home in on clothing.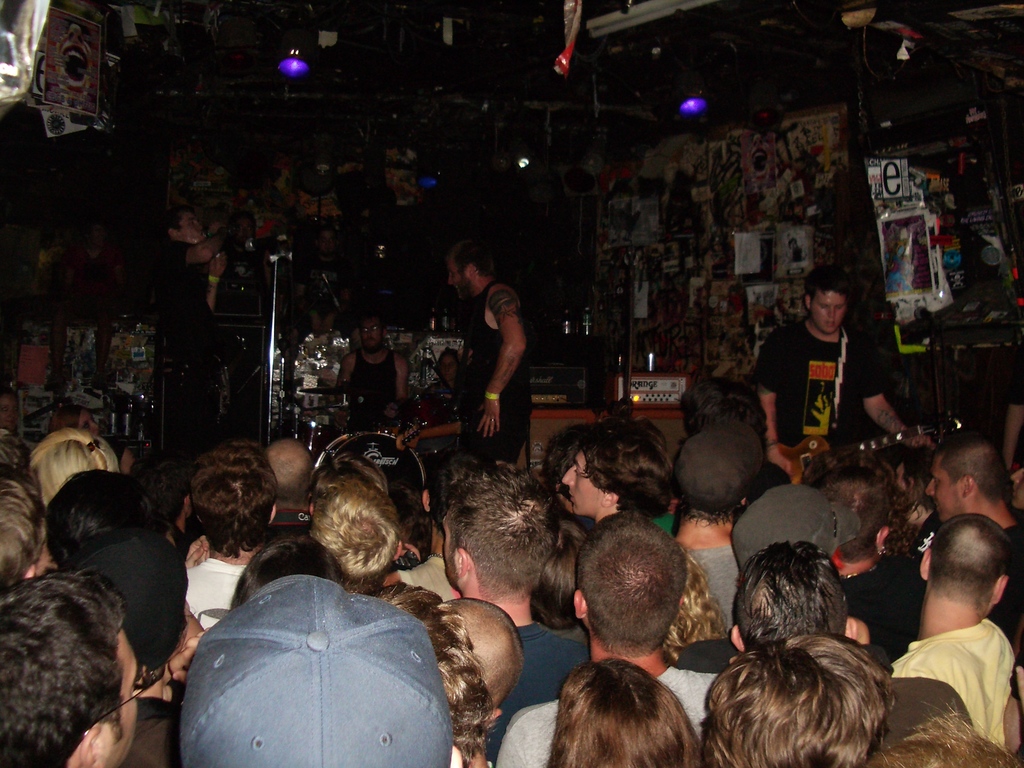
Homed in at region(466, 278, 531, 468).
